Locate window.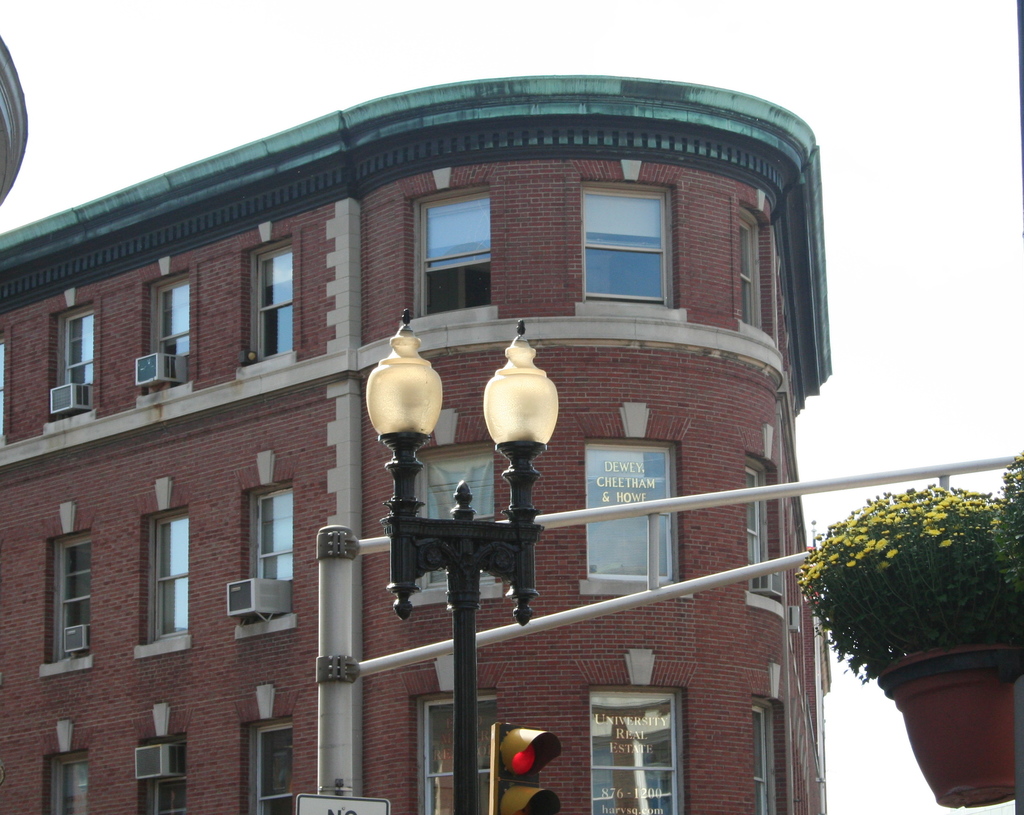
Bounding box: x1=248 y1=483 x2=294 y2=586.
